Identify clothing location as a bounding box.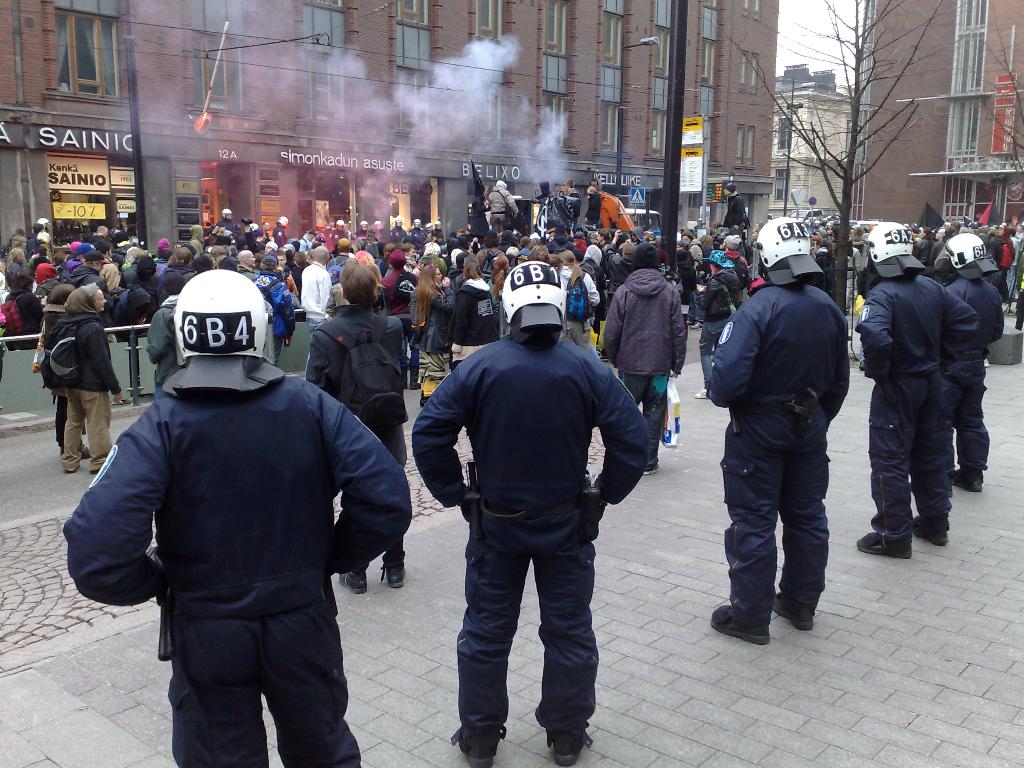
box(463, 248, 509, 276).
